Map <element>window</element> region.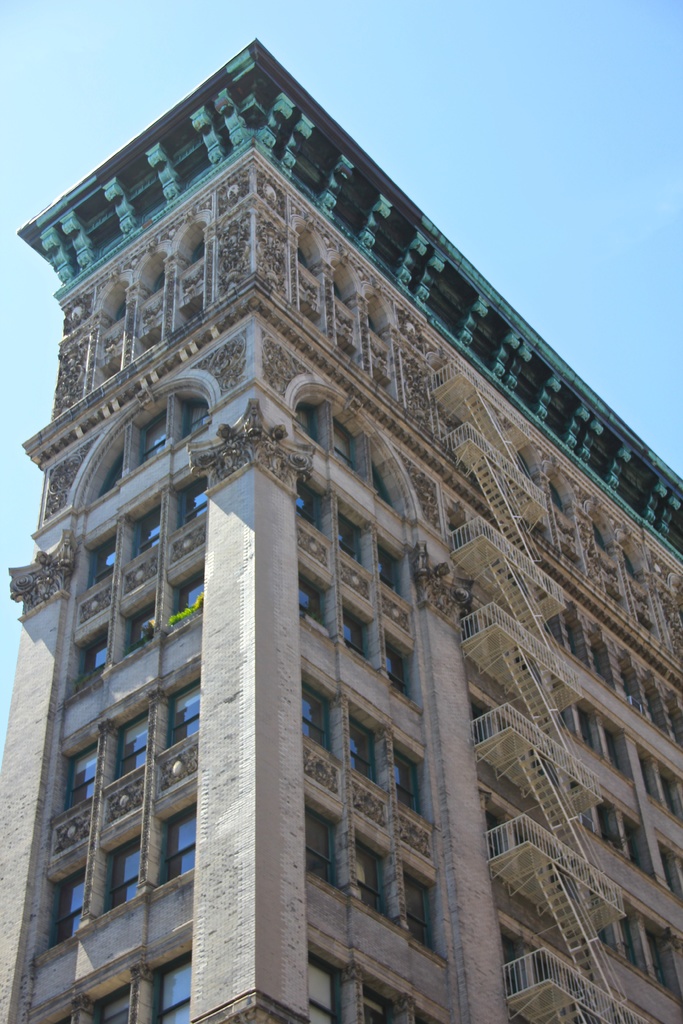
Mapped to box(53, 870, 86, 945).
